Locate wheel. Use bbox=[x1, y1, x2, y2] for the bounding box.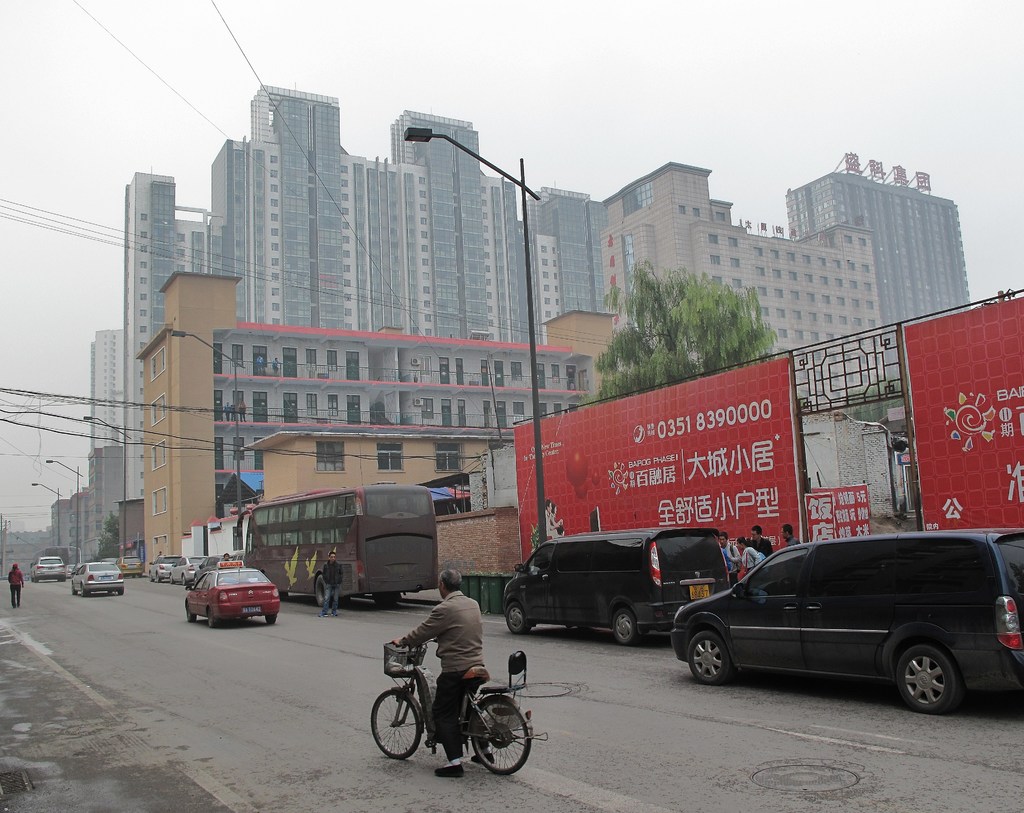
bbox=[147, 571, 154, 581].
